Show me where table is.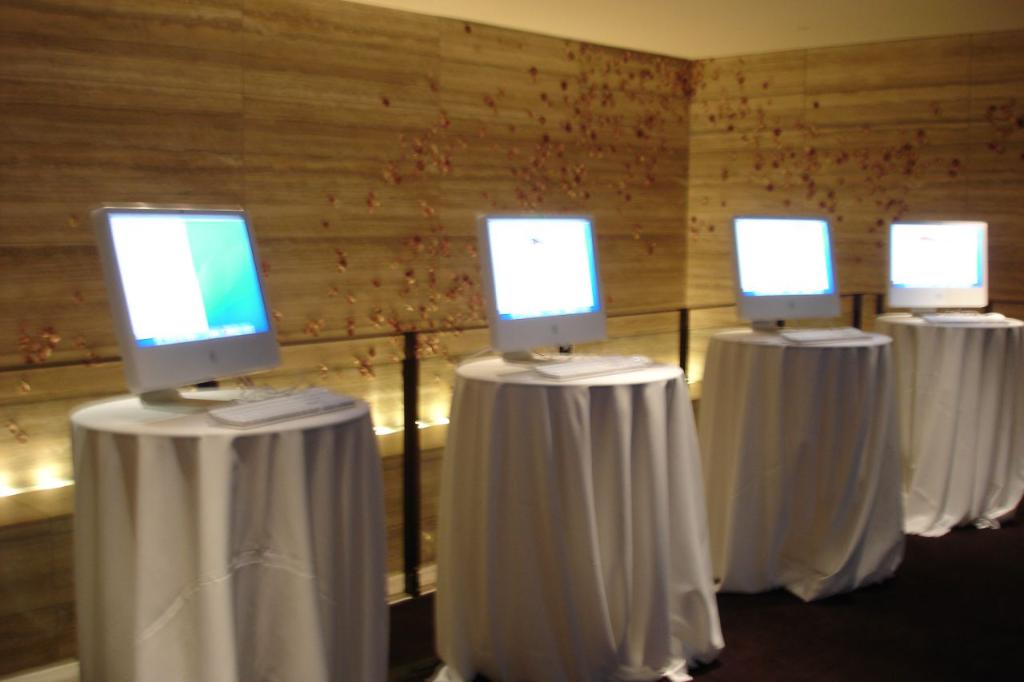
table is at bbox=[696, 325, 903, 604].
